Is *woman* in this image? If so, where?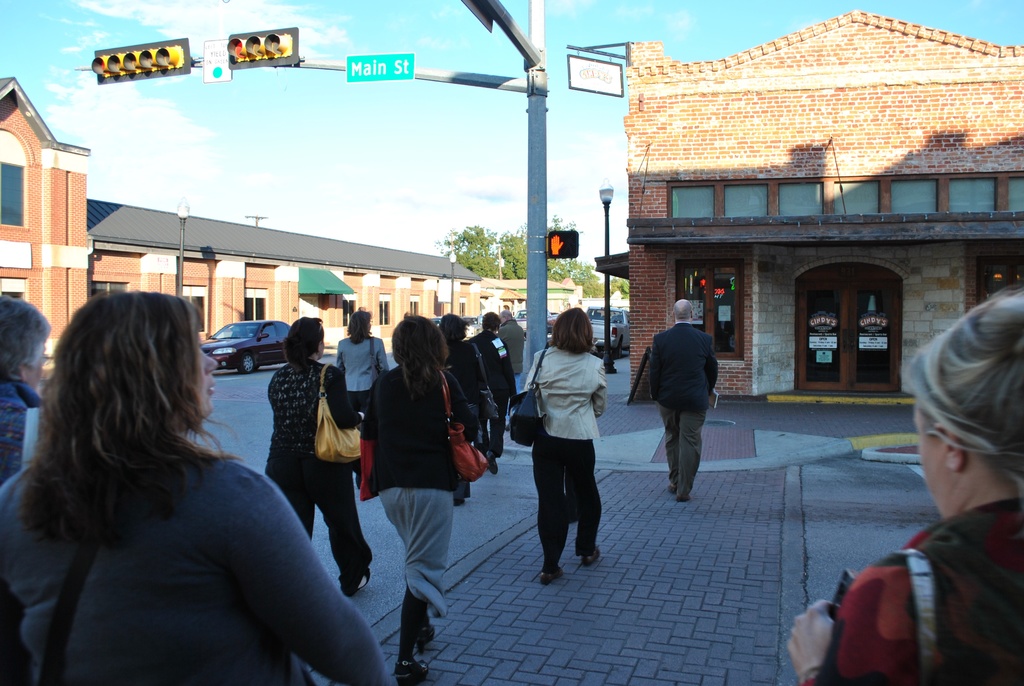
Yes, at bbox(265, 317, 372, 597).
